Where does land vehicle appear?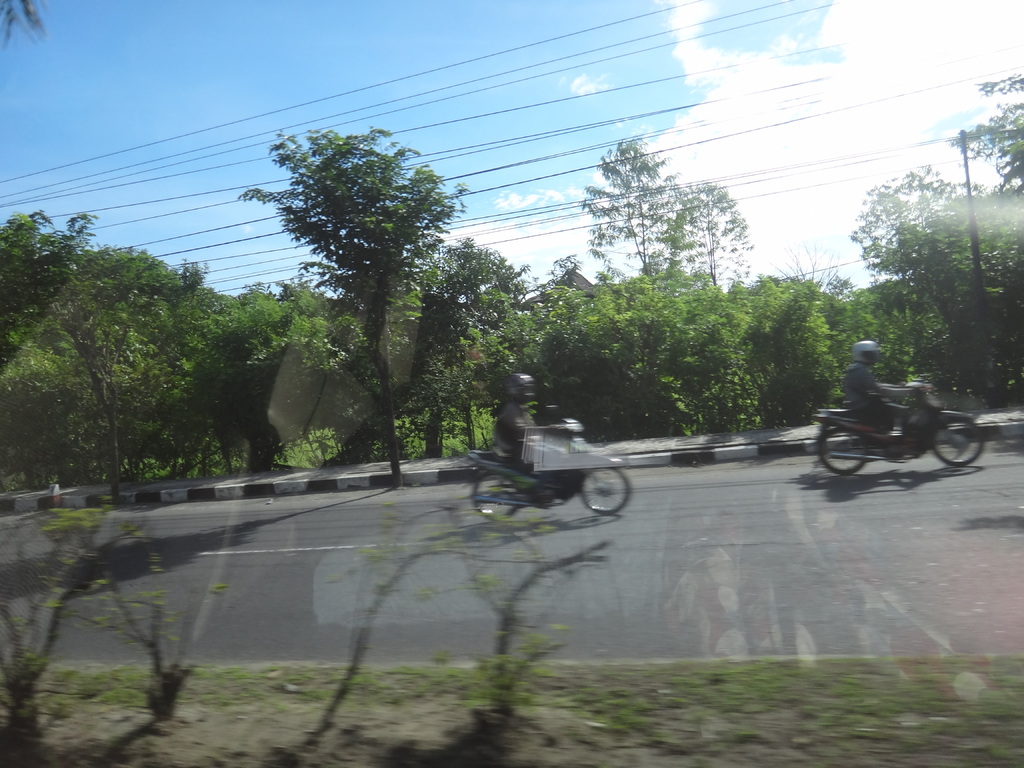
Appears at rect(470, 408, 633, 514).
